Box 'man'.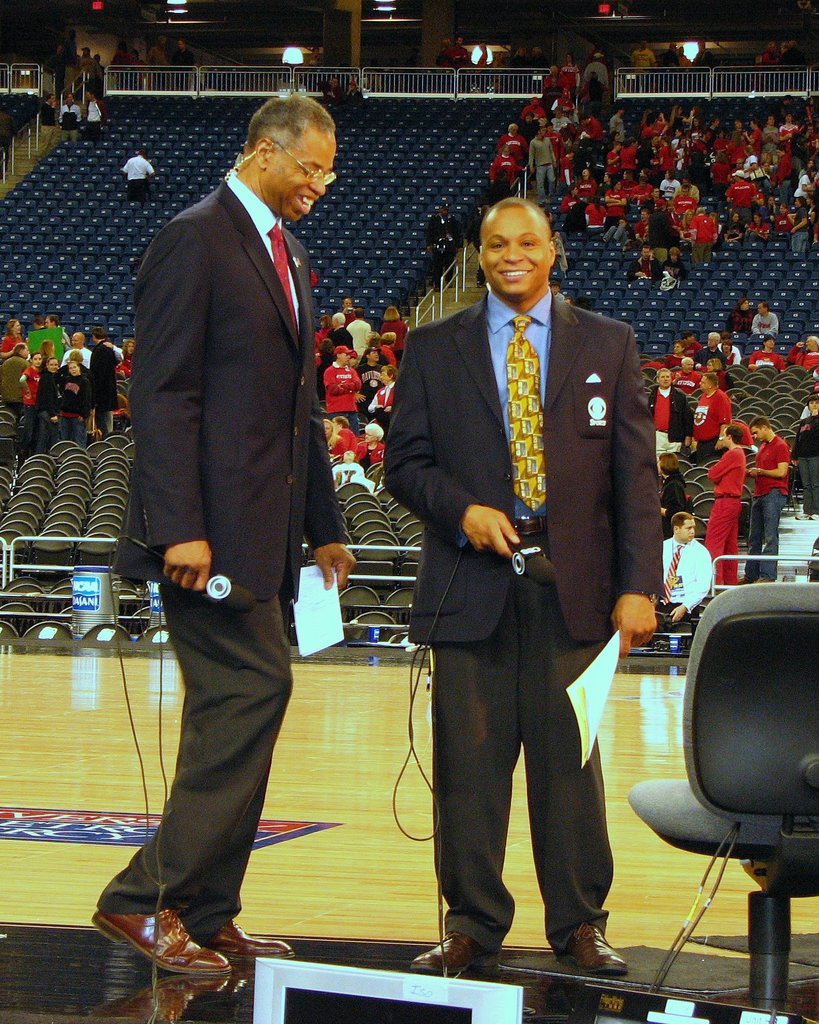
(755,300,781,340).
